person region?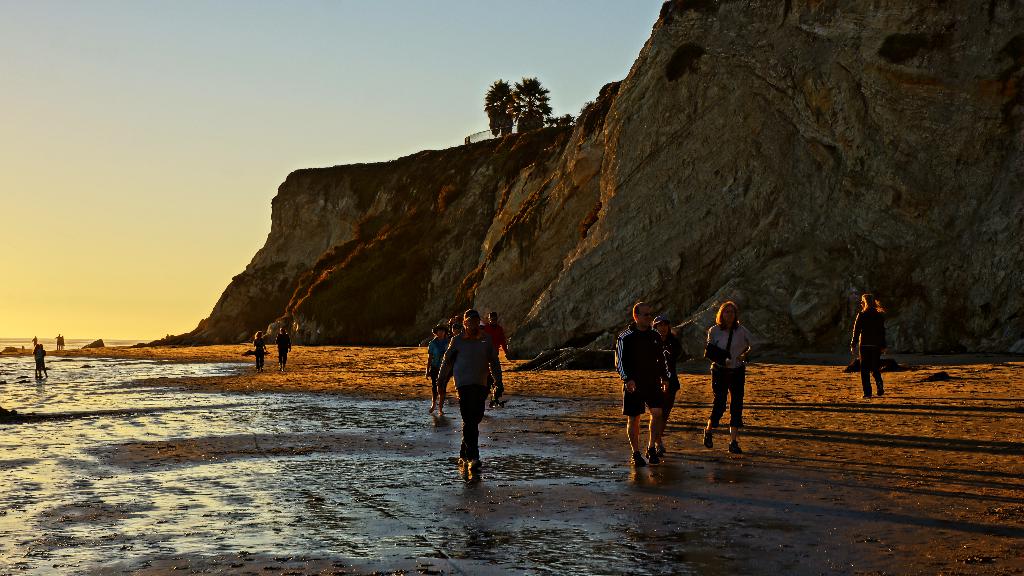
region(31, 335, 38, 345)
